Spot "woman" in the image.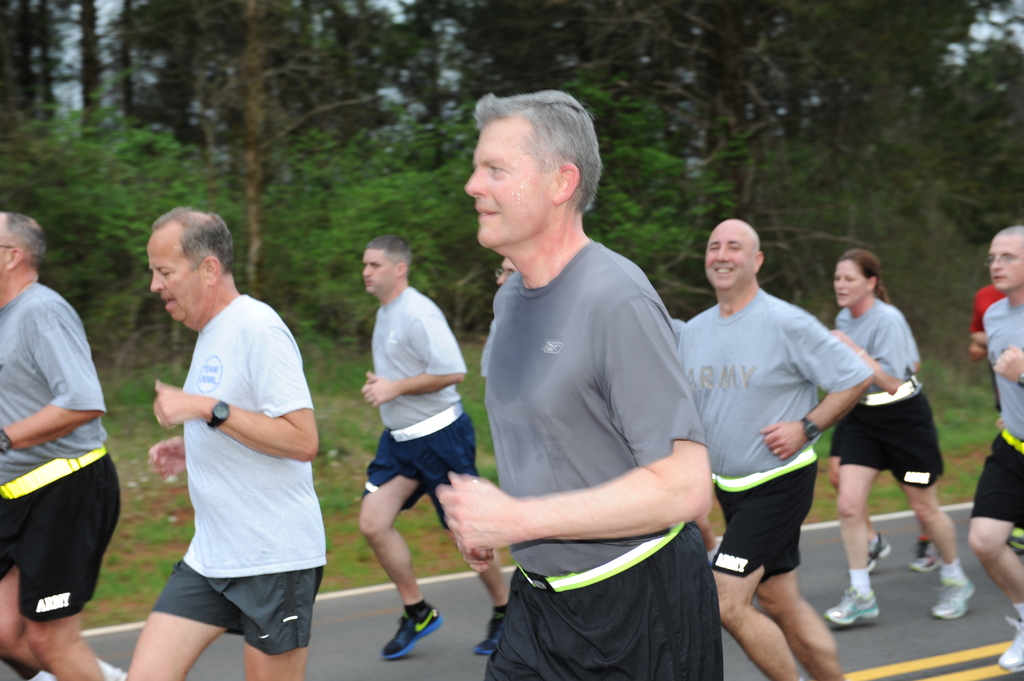
"woman" found at 804,238,957,630.
